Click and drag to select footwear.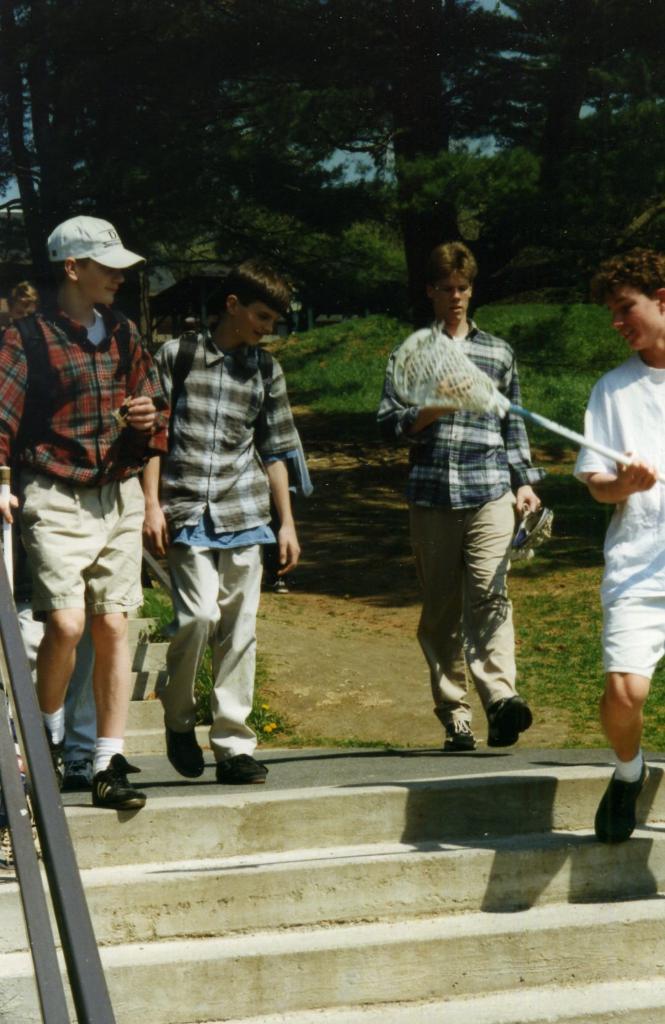
Selection: [214,749,274,791].
